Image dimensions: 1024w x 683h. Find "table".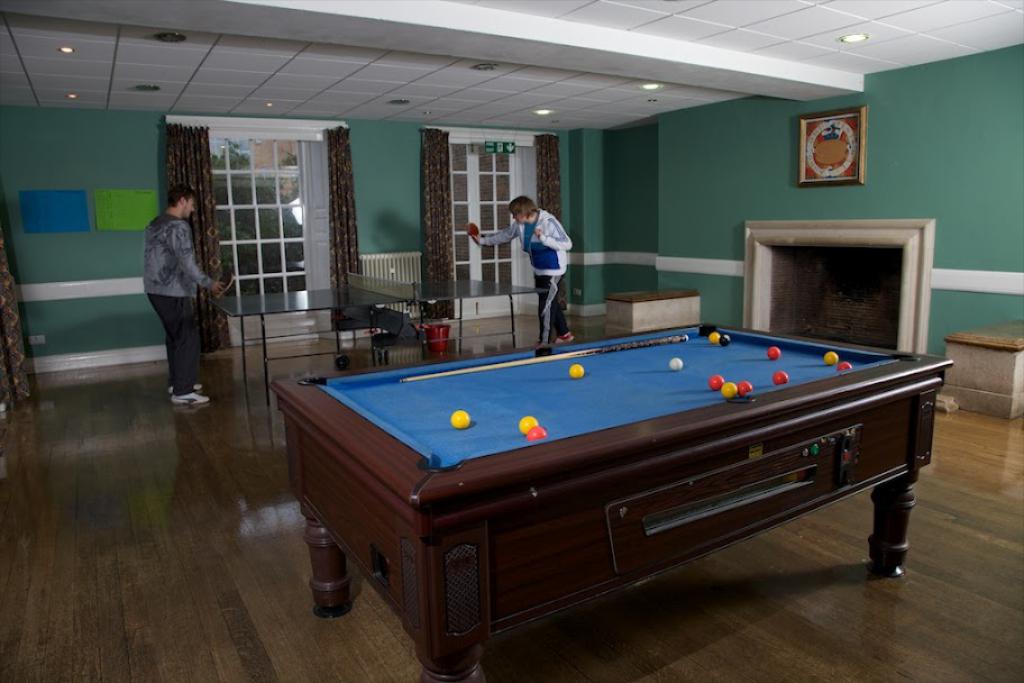
box(263, 320, 958, 682).
